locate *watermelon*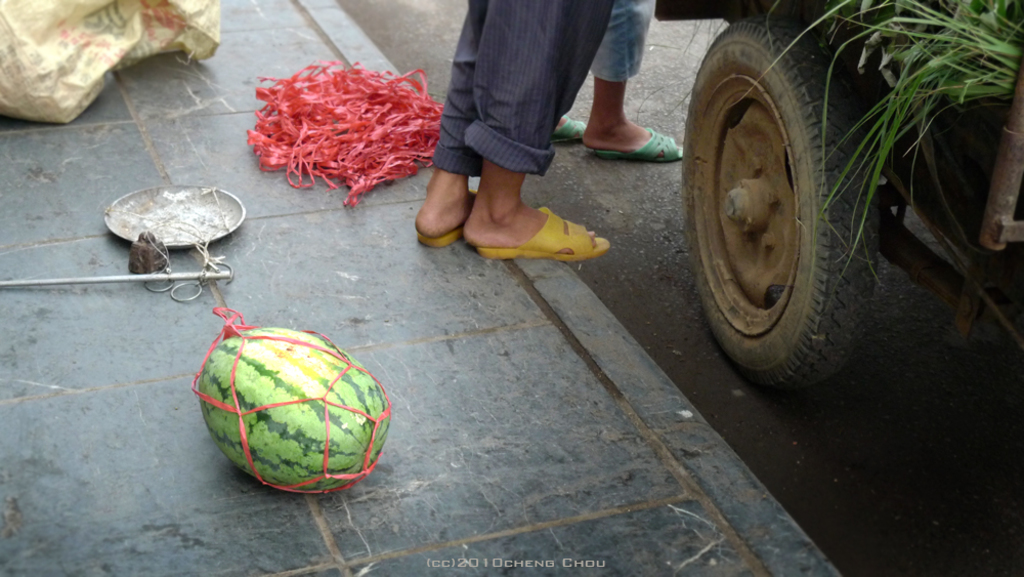
box=[191, 325, 391, 496]
